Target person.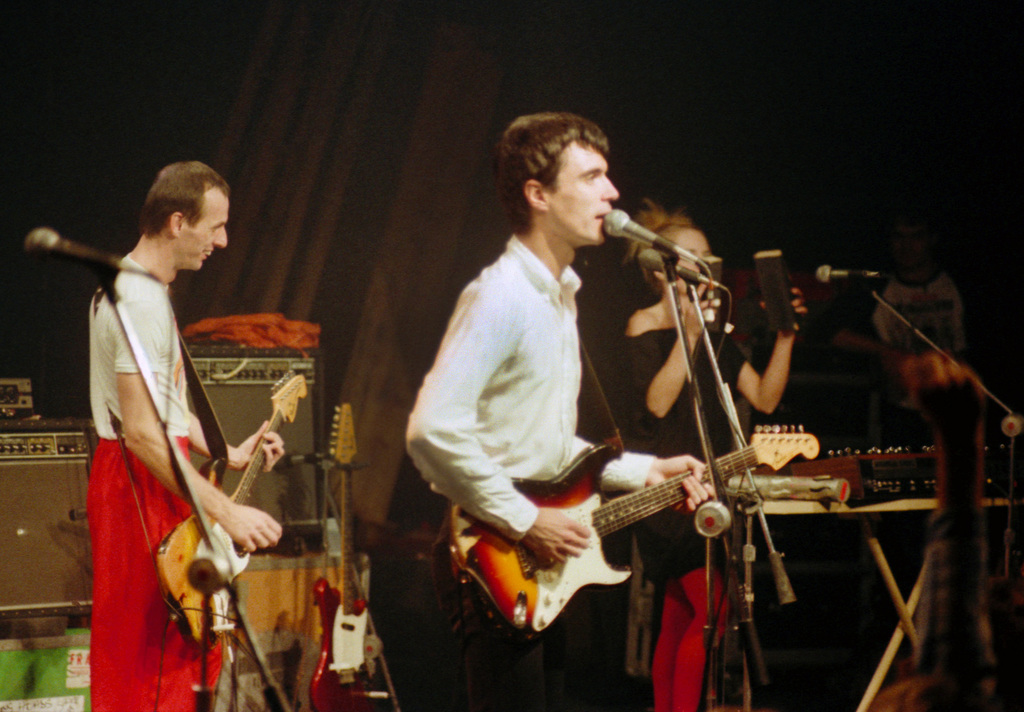
Target region: crop(65, 111, 254, 701).
